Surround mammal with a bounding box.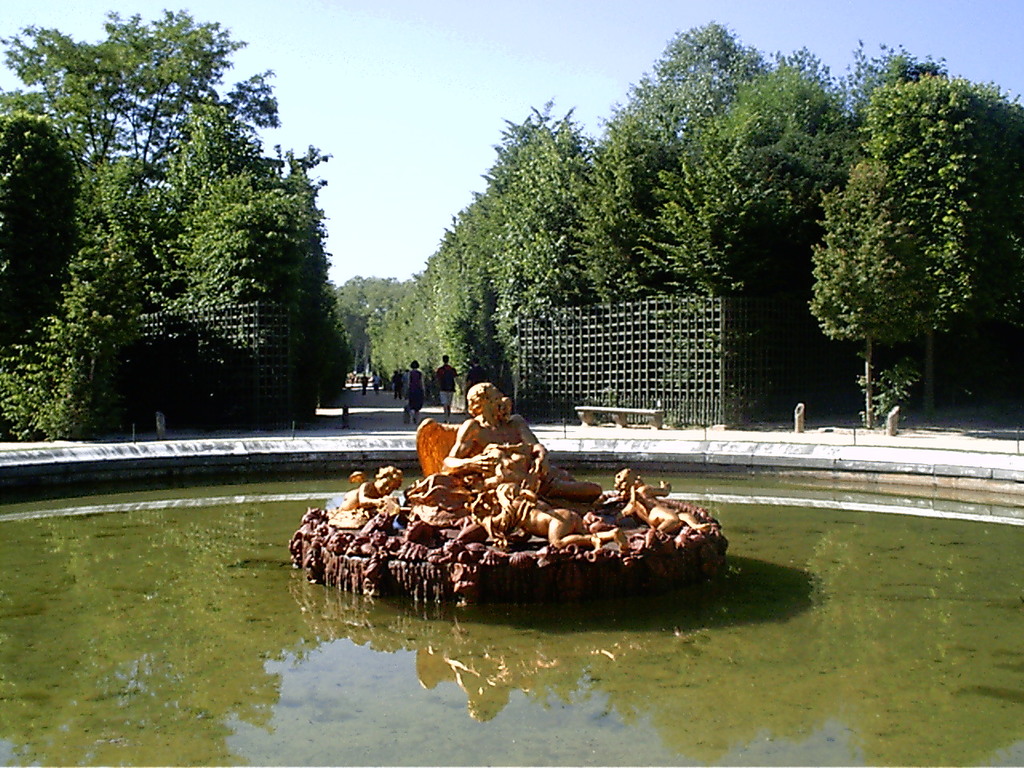
crop(391, 373, 402, 399).
